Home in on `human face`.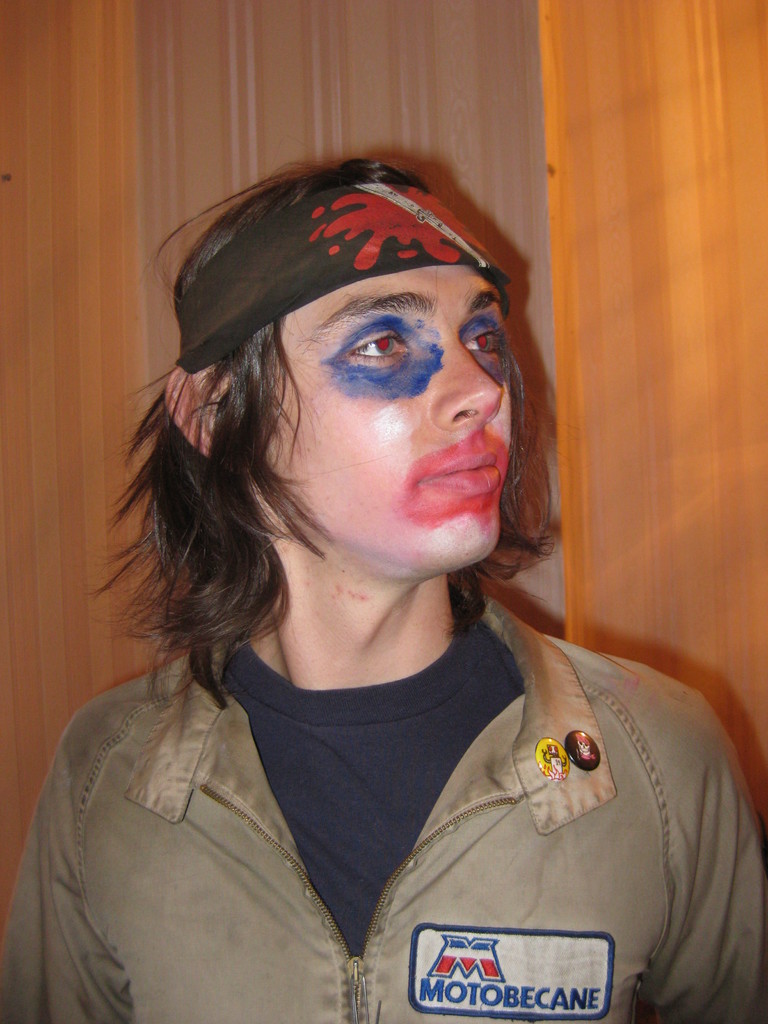
Homed in at bbox=(253, 264, 522, 579).
